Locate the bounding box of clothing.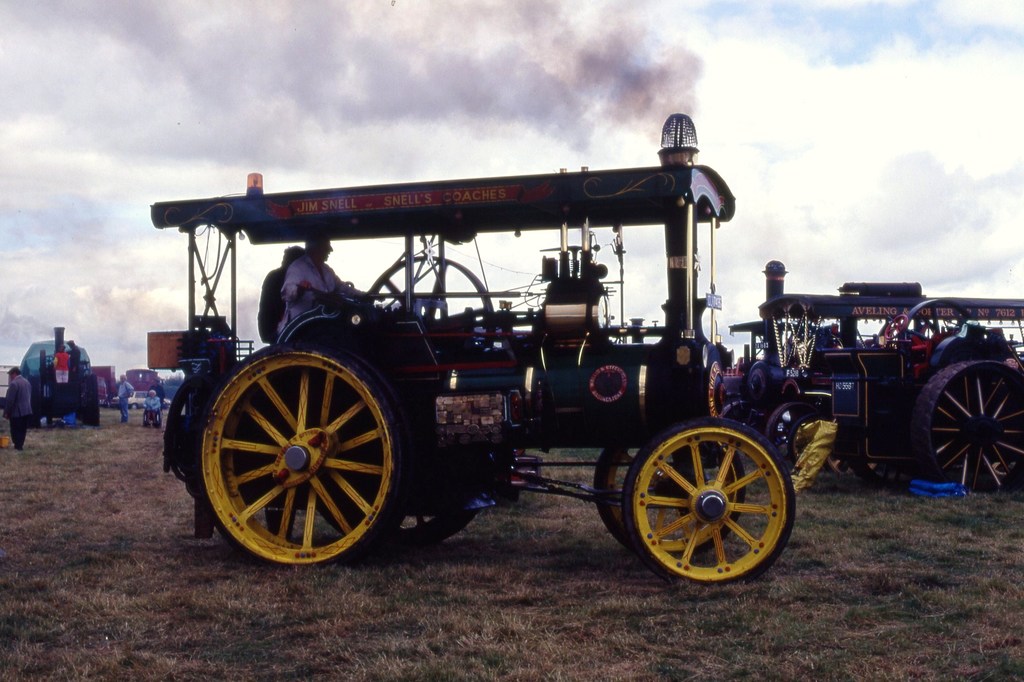
Bounding box: BBox(3, 376, 37, 447).
